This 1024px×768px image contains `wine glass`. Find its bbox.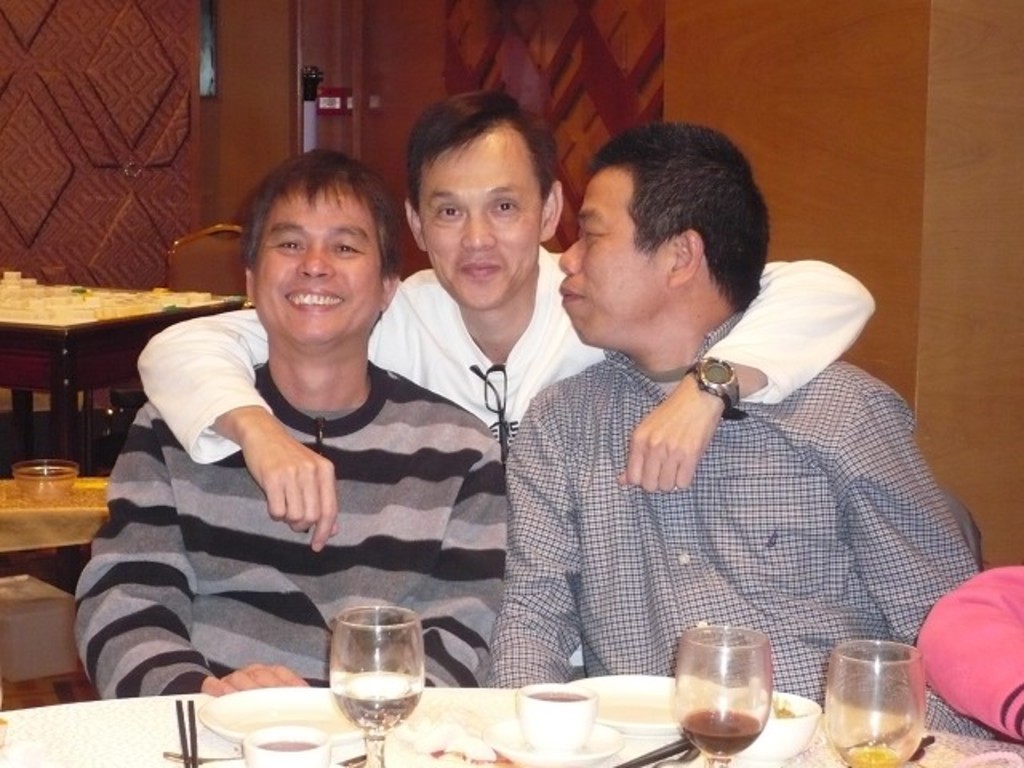
832,637,930,766.
